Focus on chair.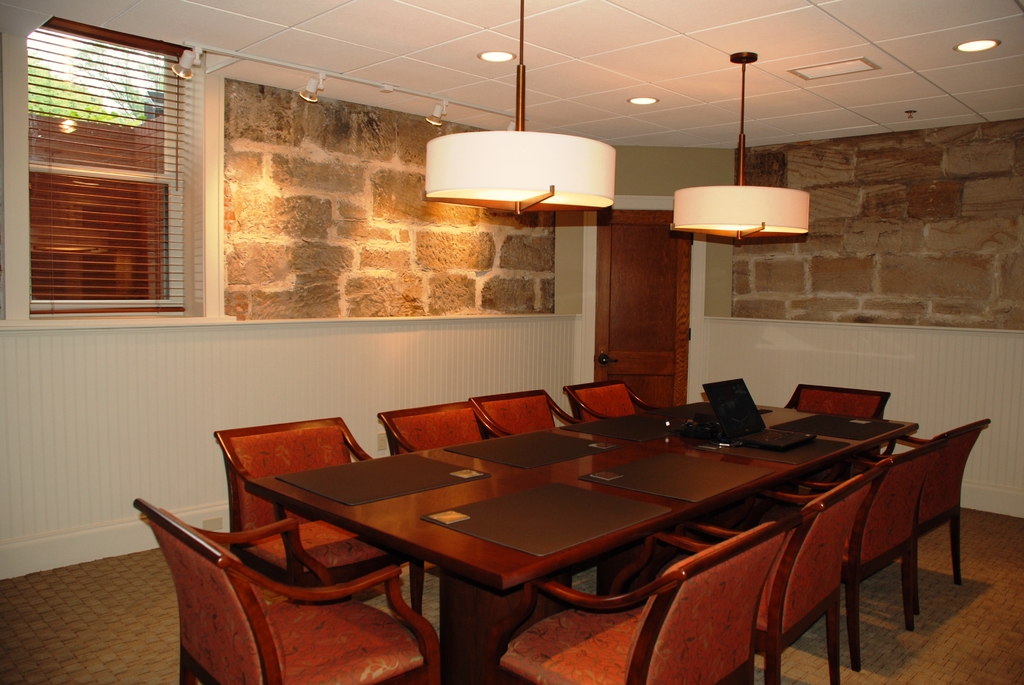
Focused at x1=563, y1=381, x2=665, y2=423.
